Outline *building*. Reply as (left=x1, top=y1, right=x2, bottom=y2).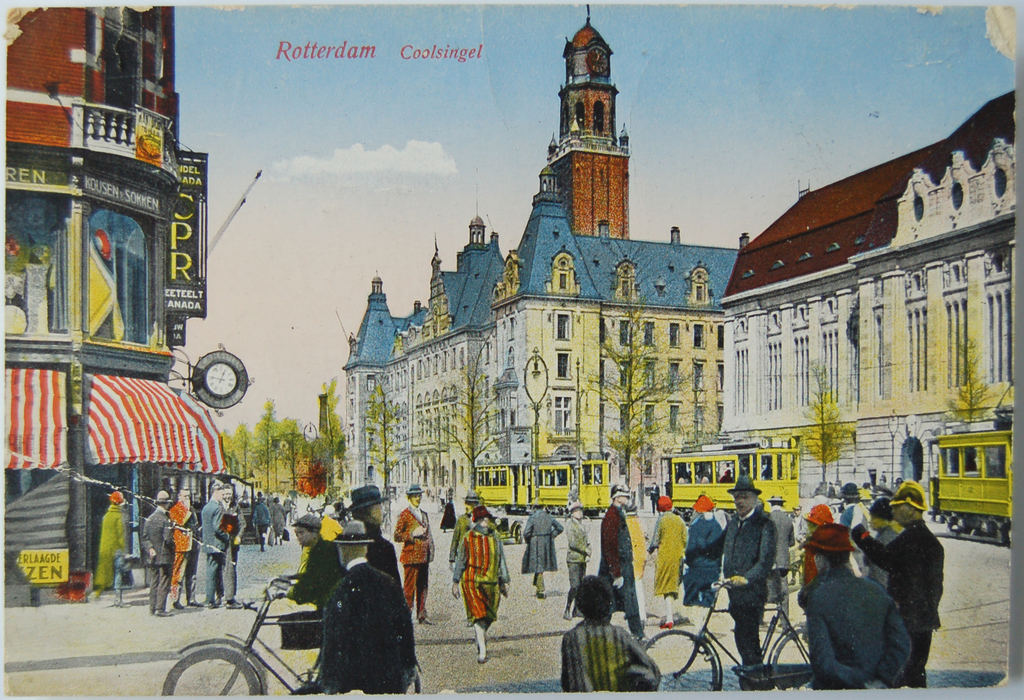
(left=339, top=156, right=737, bottom=509).
